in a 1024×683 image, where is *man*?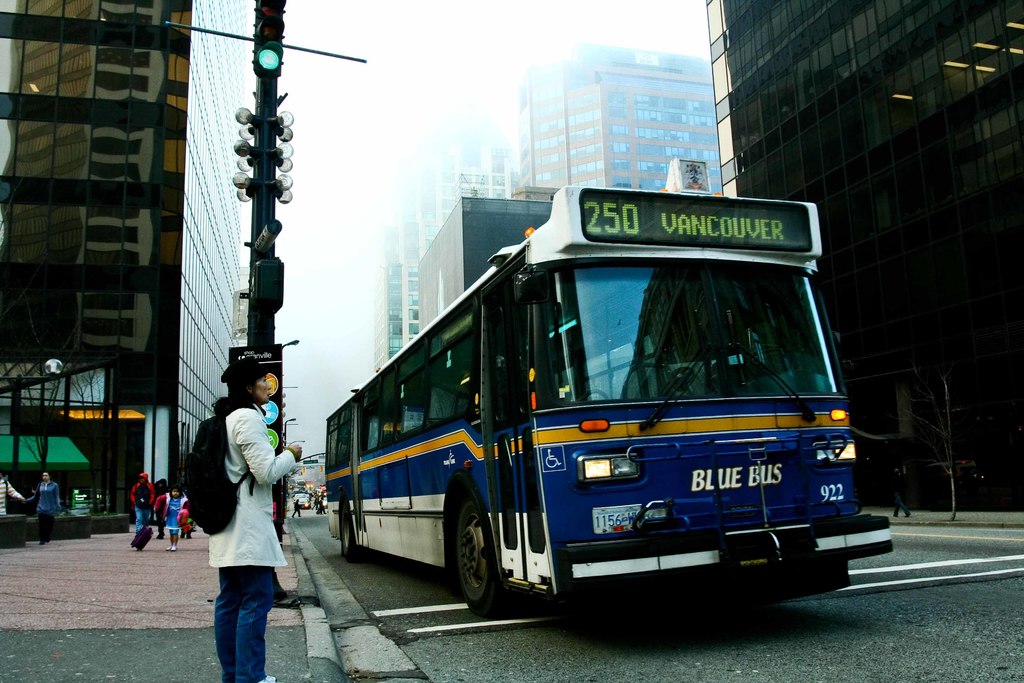
(132,466,159,539).
